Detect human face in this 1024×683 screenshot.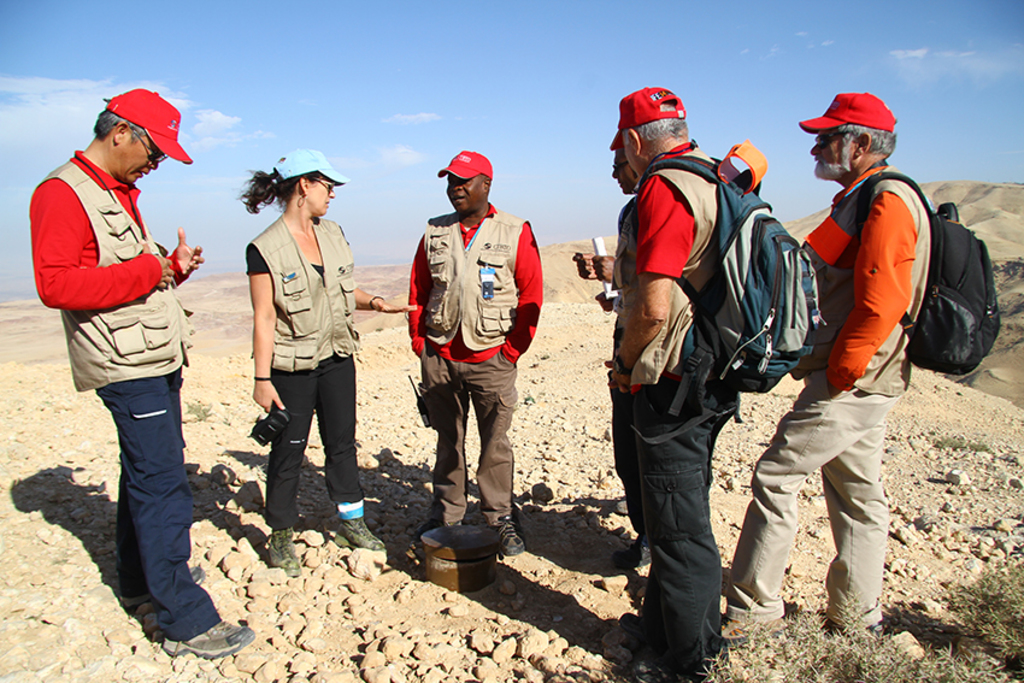
Detection: box=[808, 125, 849, 175].
